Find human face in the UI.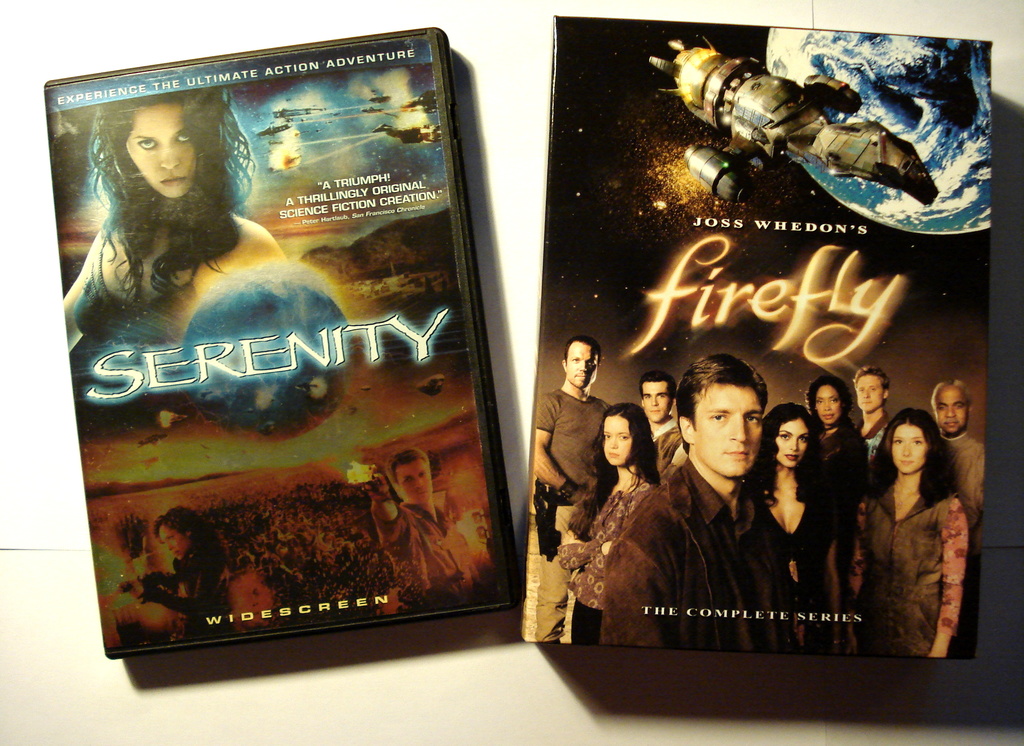
UI element at box=[815, 380, 841, 423].
